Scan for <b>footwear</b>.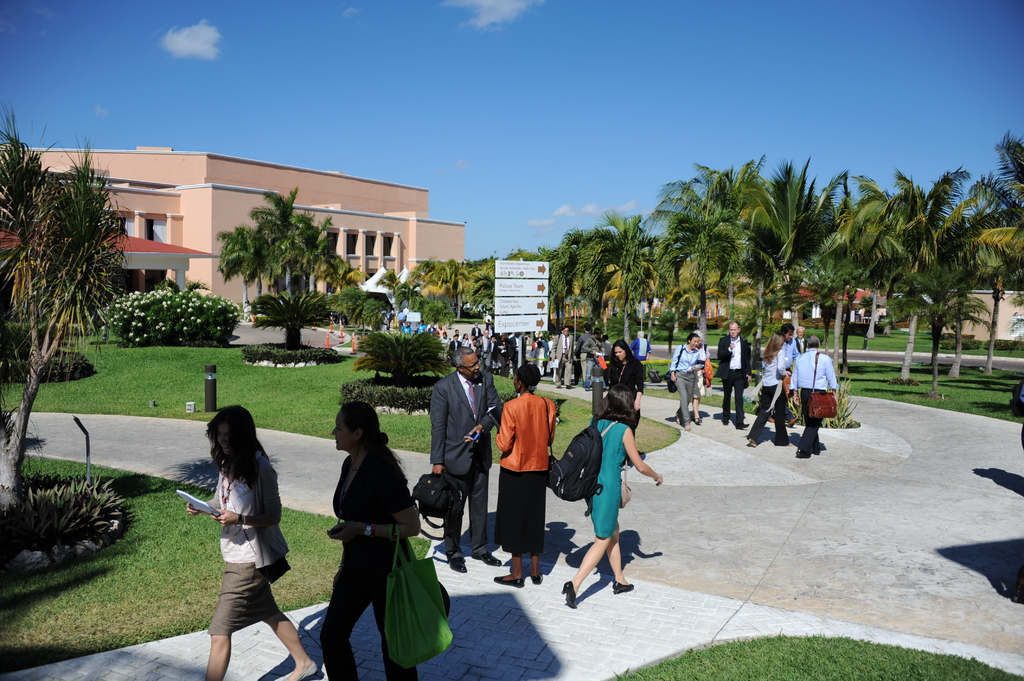
Scan result: bbox=(609, 581, 637, 593).
